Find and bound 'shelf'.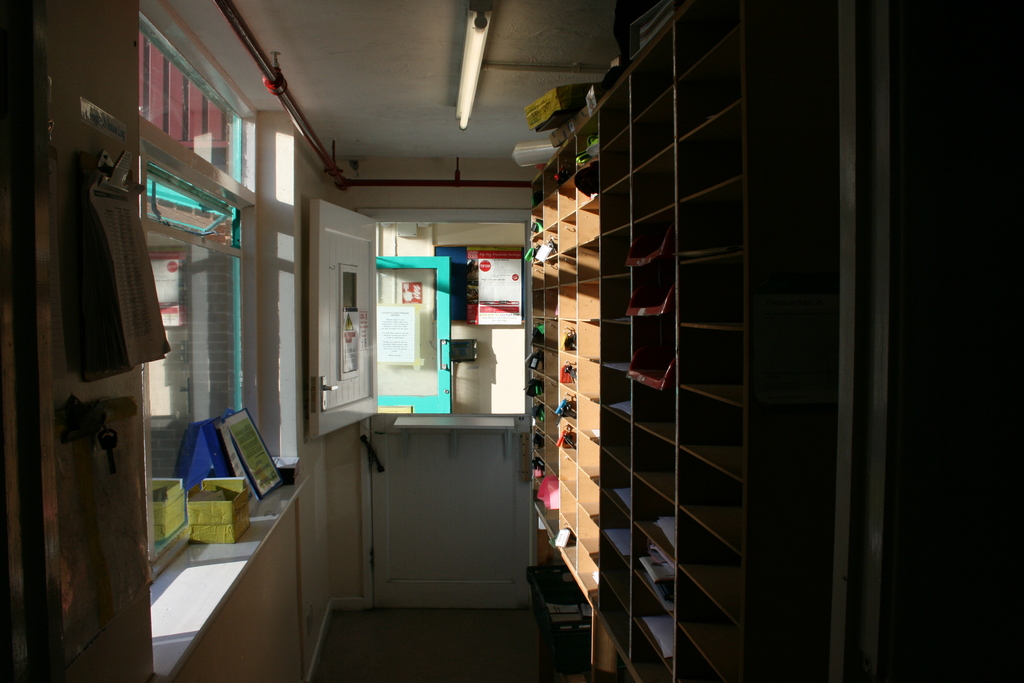
Bound: 595/454/635/520.
